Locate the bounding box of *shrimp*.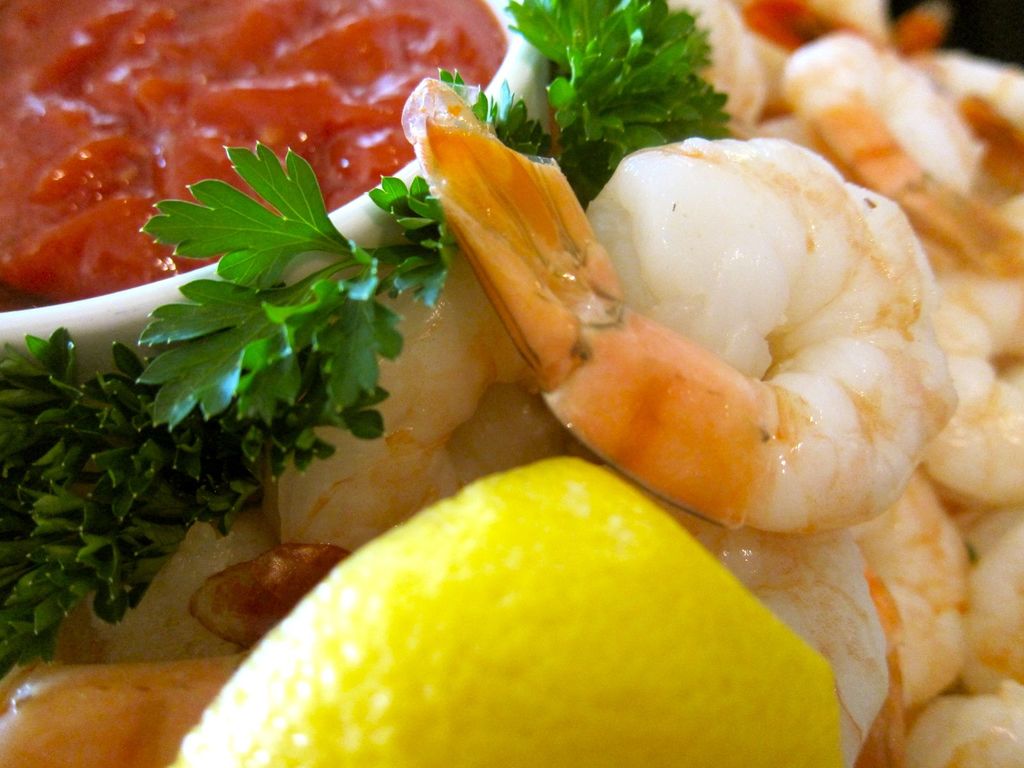
Bounding box: {"x1": 697, "y1": 529, "x2": 890, "y2": 767}.
